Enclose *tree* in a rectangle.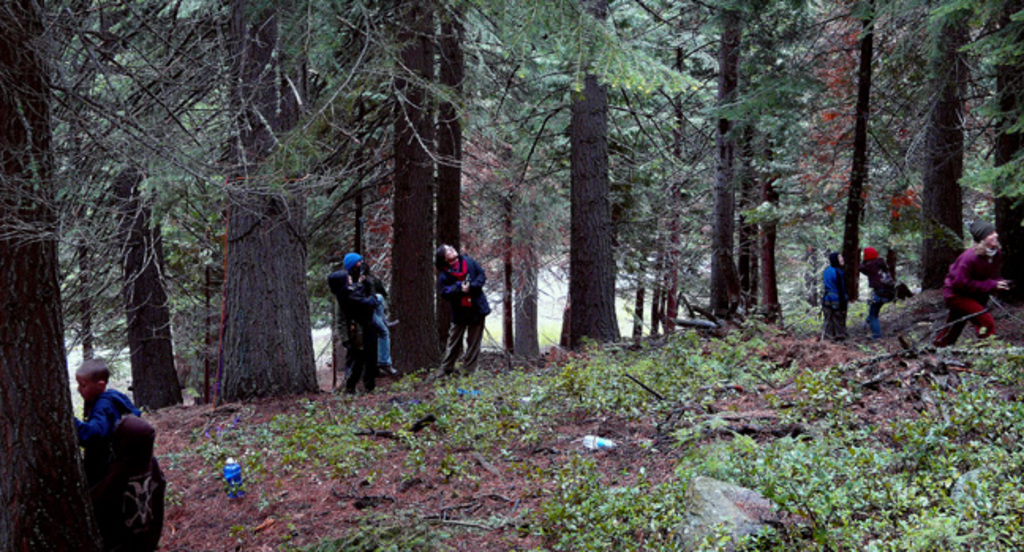
455/3/585/364.
